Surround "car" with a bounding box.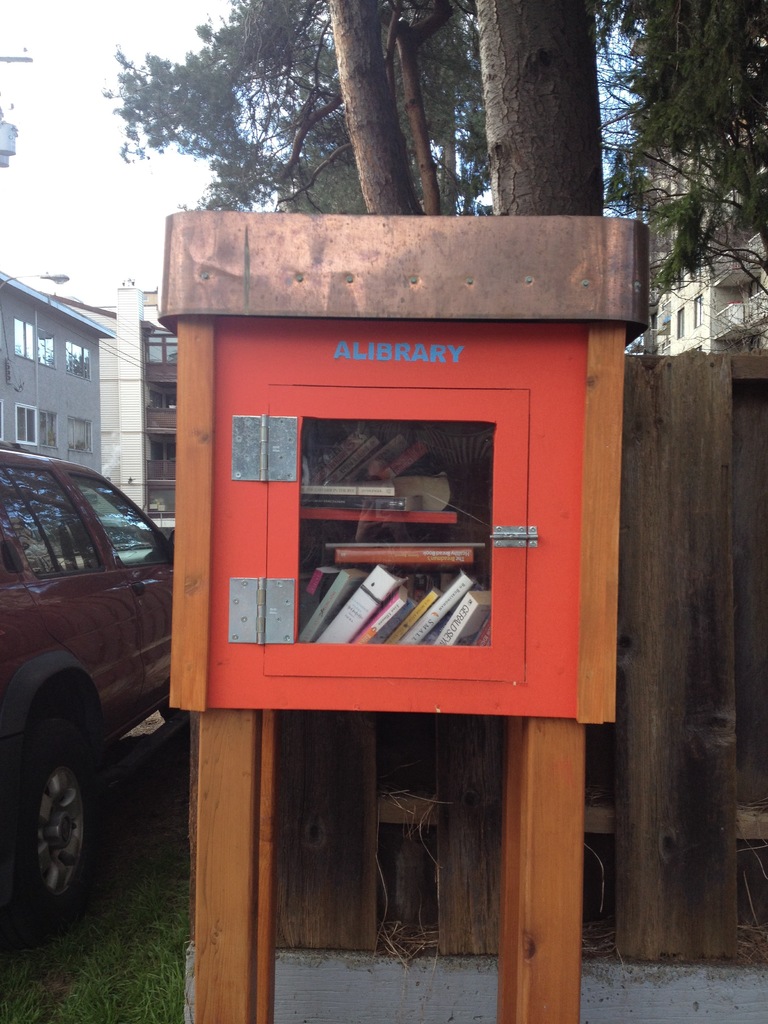
locate(0, 440, 177, 934).
